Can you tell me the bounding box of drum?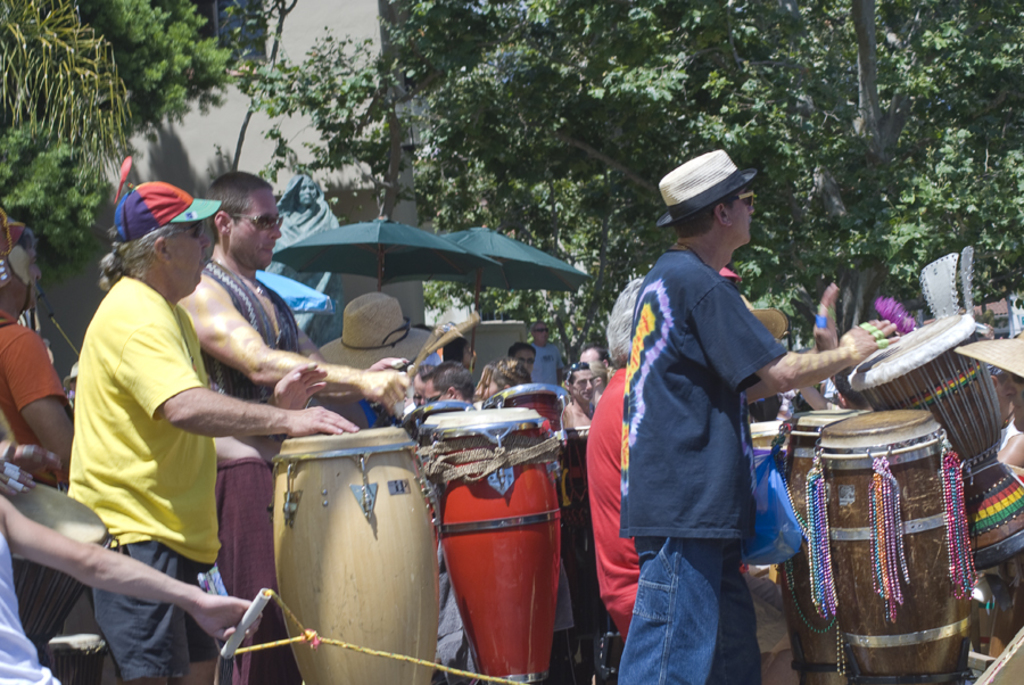
pyautogui.locateOnScreen(47, 633, 108, 684).
